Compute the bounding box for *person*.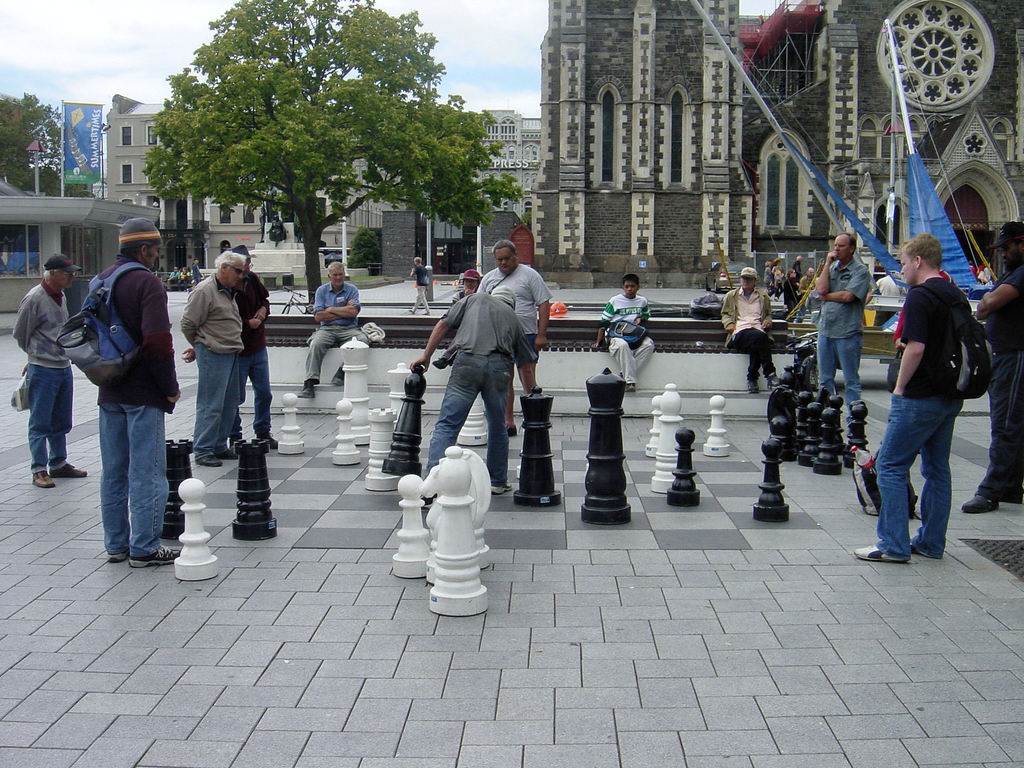
<box>11,250,87,483</box>.
